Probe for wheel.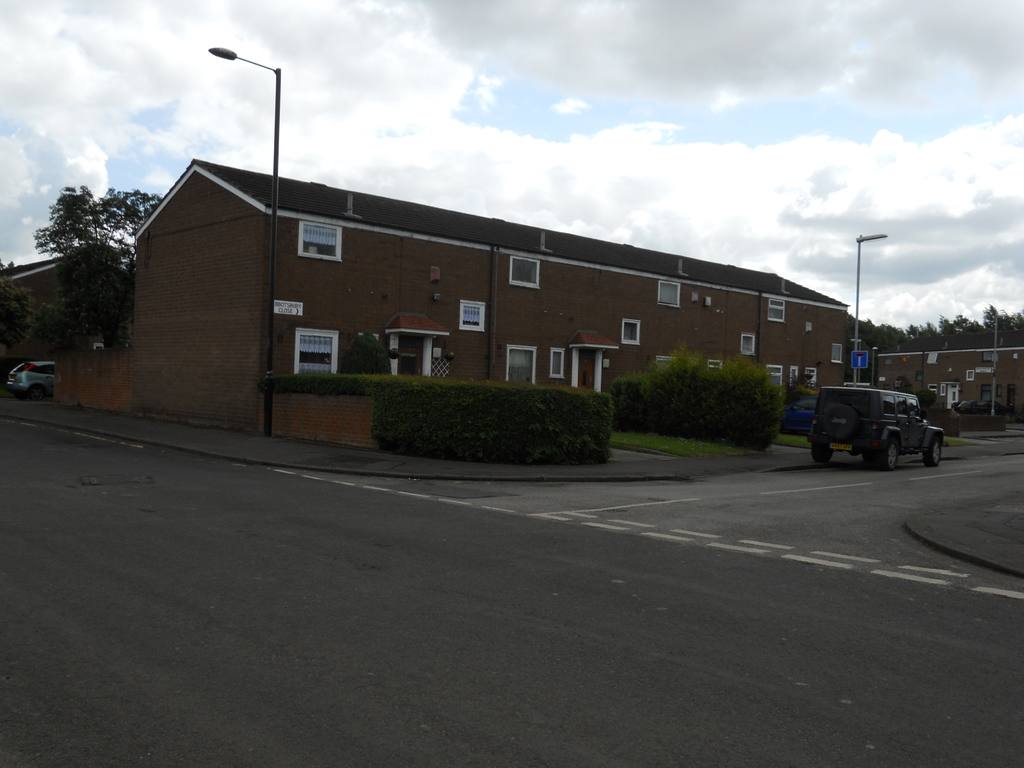
Probe result: box(31, 387, 47, 399).
